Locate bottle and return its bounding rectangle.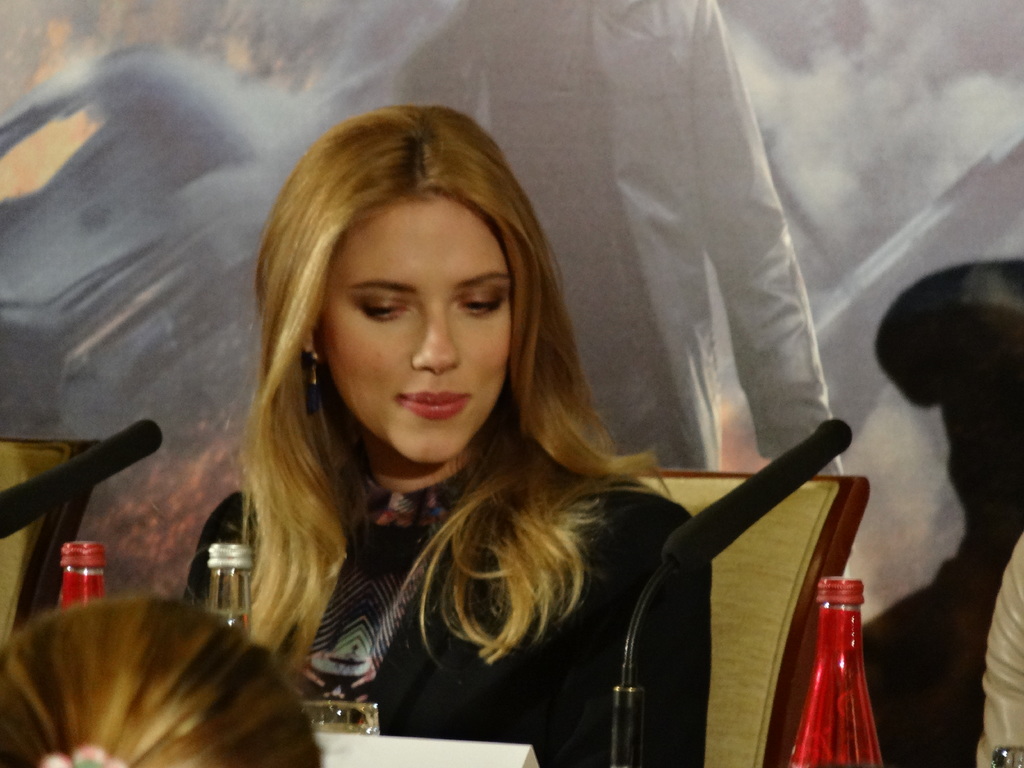
crop(62, 543, 108, 610).
